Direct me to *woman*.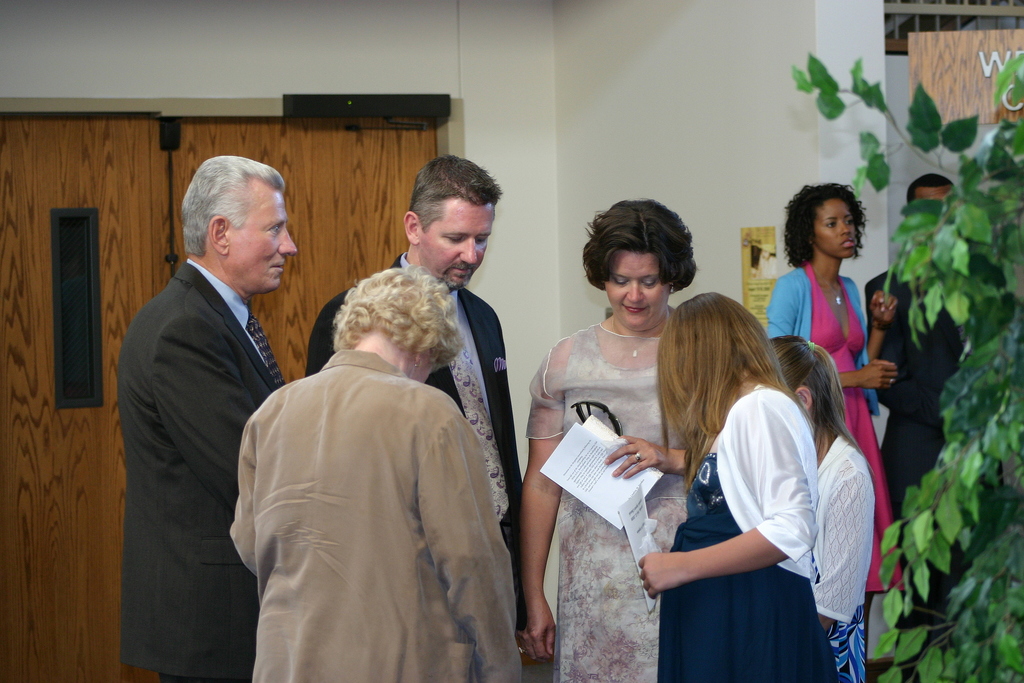
Direction: x1=767 y1=331 x2=876 y2=682.
